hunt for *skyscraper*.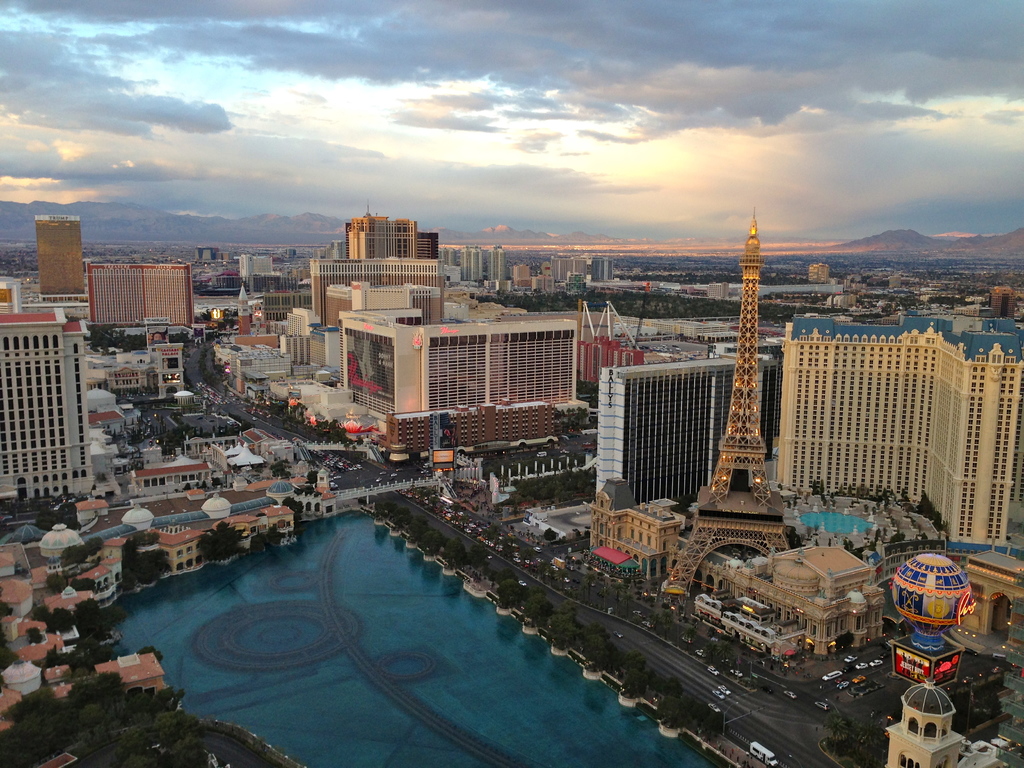
Hunted down at {"left": 592, "top": 253, "right": 616, "bottom": 282}.
